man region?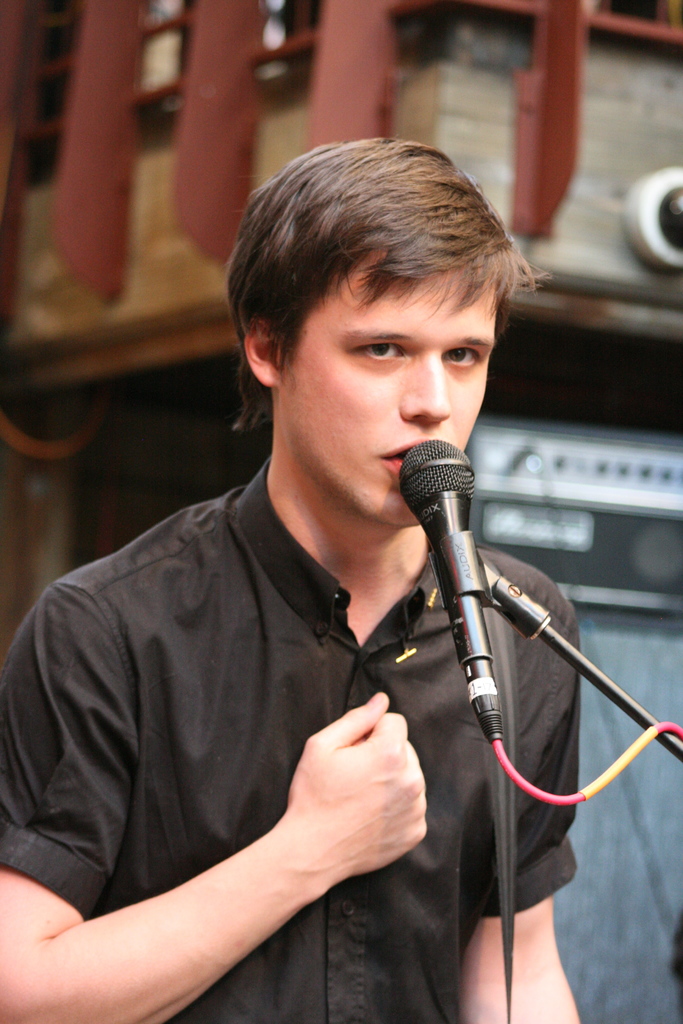
region(0, 138, 581, 1023)
